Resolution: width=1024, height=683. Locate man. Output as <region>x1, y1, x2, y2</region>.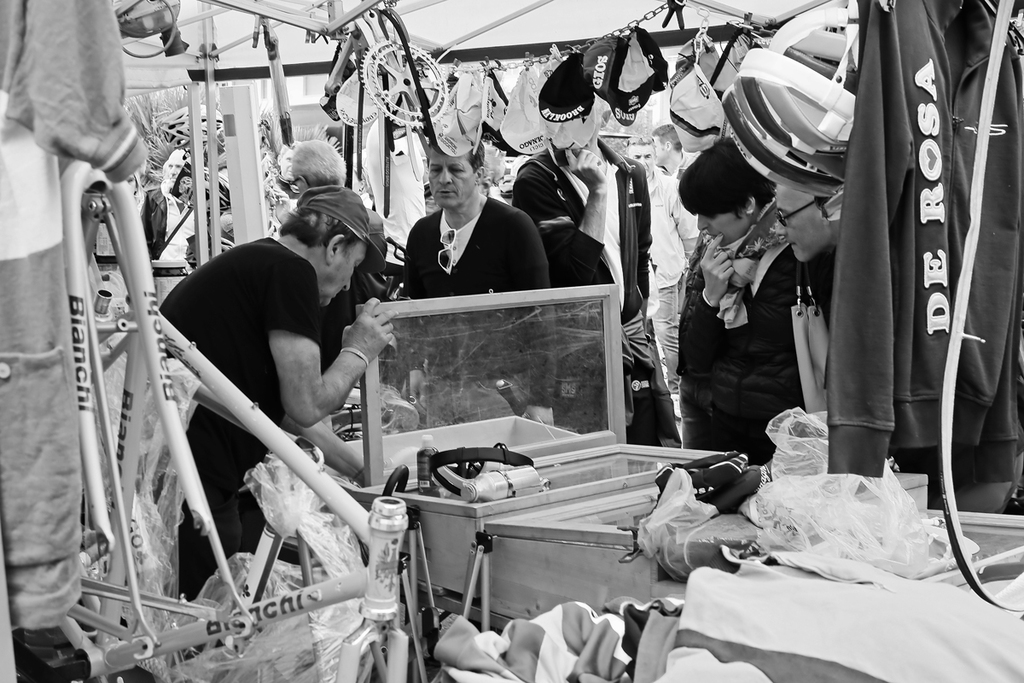
<region>511, 88, 684, 491</region>.
